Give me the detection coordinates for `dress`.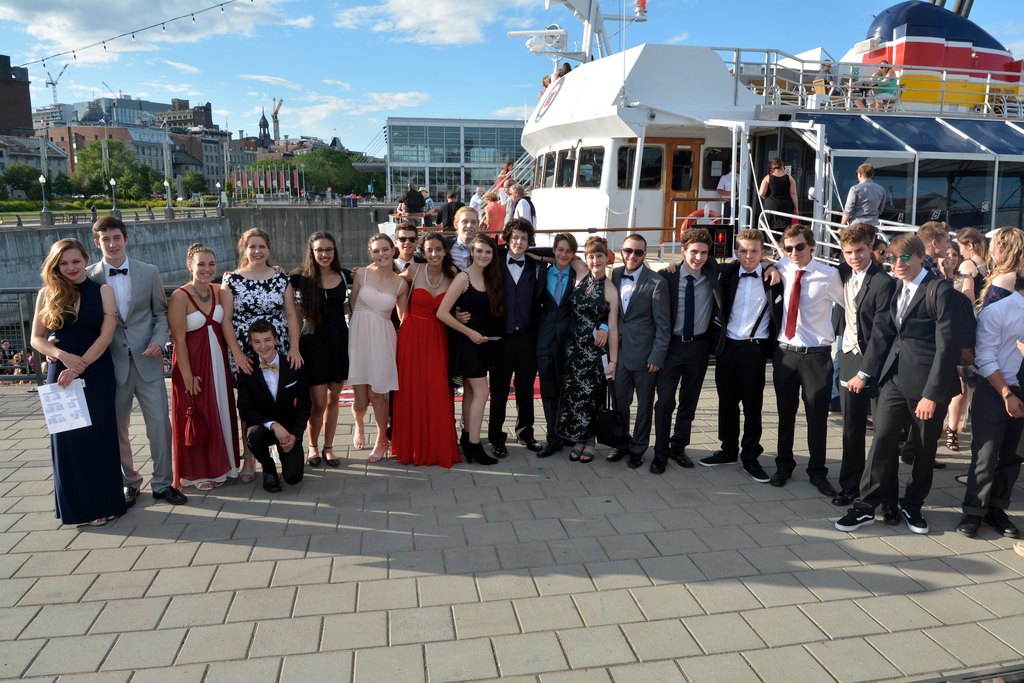
{"x1": 178, "y1": 304, "x2": 236, "y2": 483}.
